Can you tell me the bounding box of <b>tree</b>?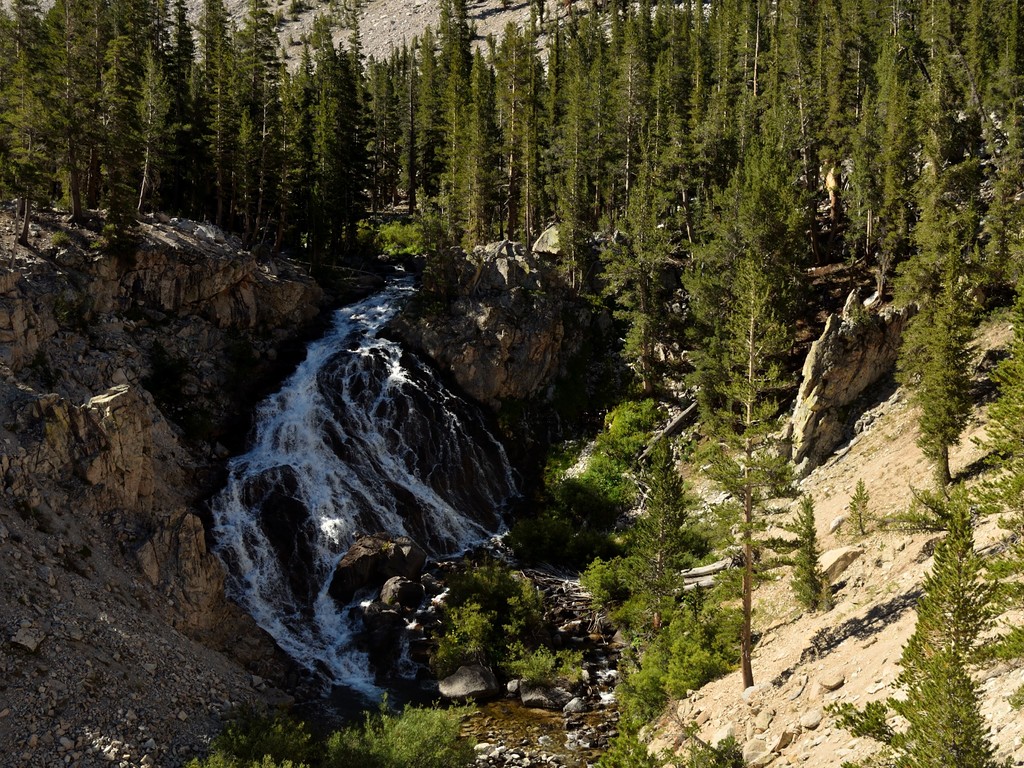
[x1=698, y1=266, x2=808, y2=691].
